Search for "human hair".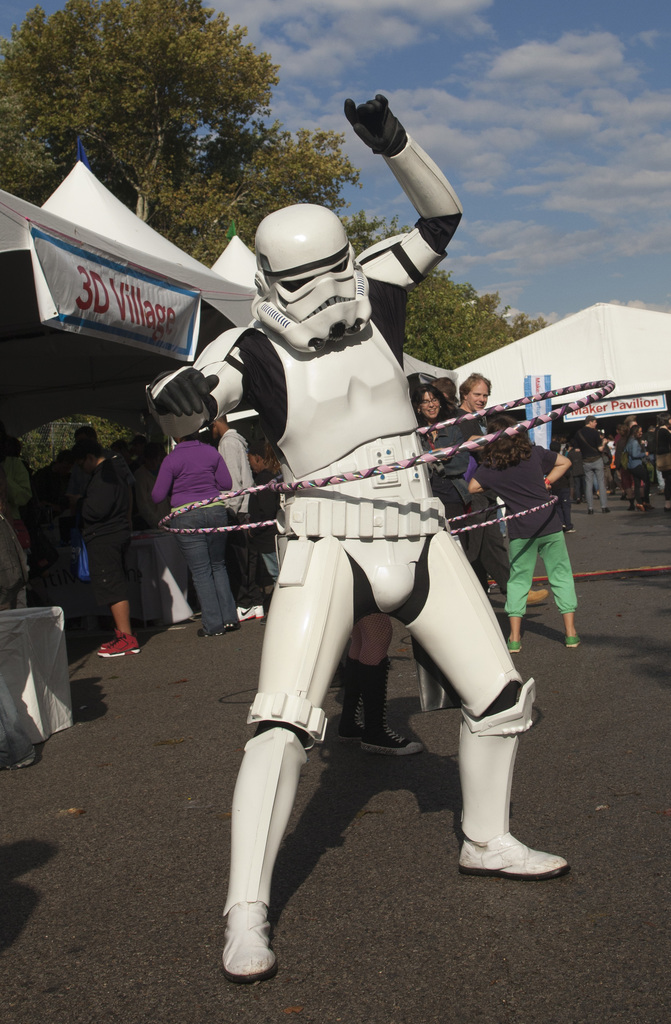
Found at region(431, 374, 456, 404).
